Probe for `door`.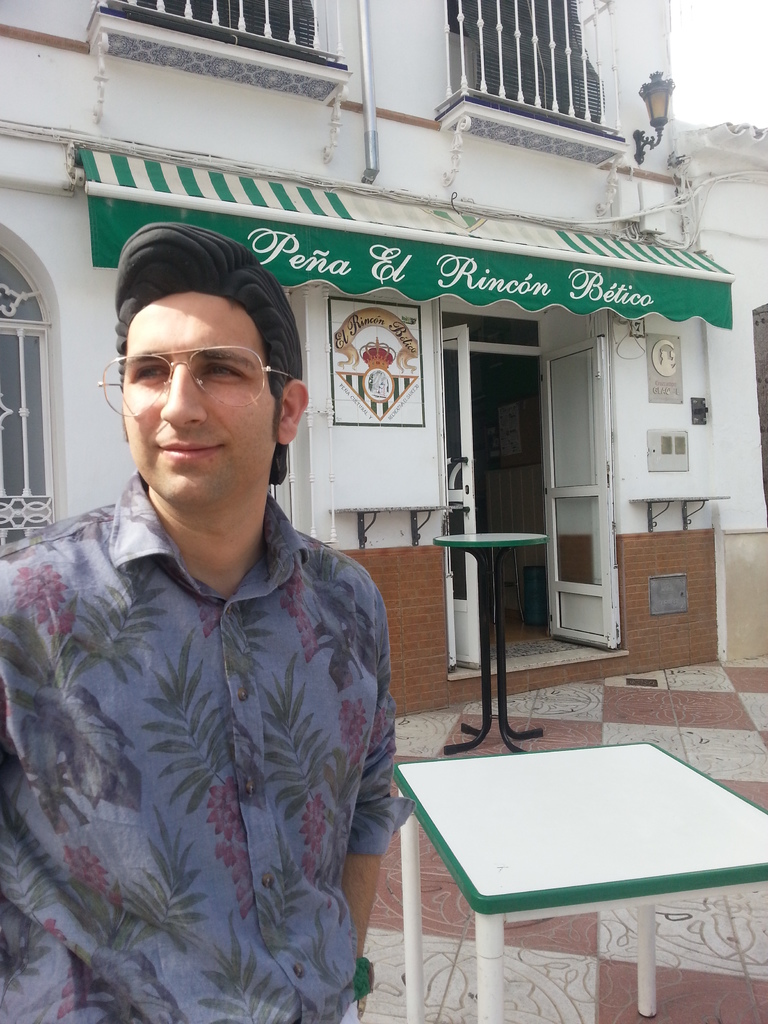
Probe result: box(545, 323, 647, 689).
